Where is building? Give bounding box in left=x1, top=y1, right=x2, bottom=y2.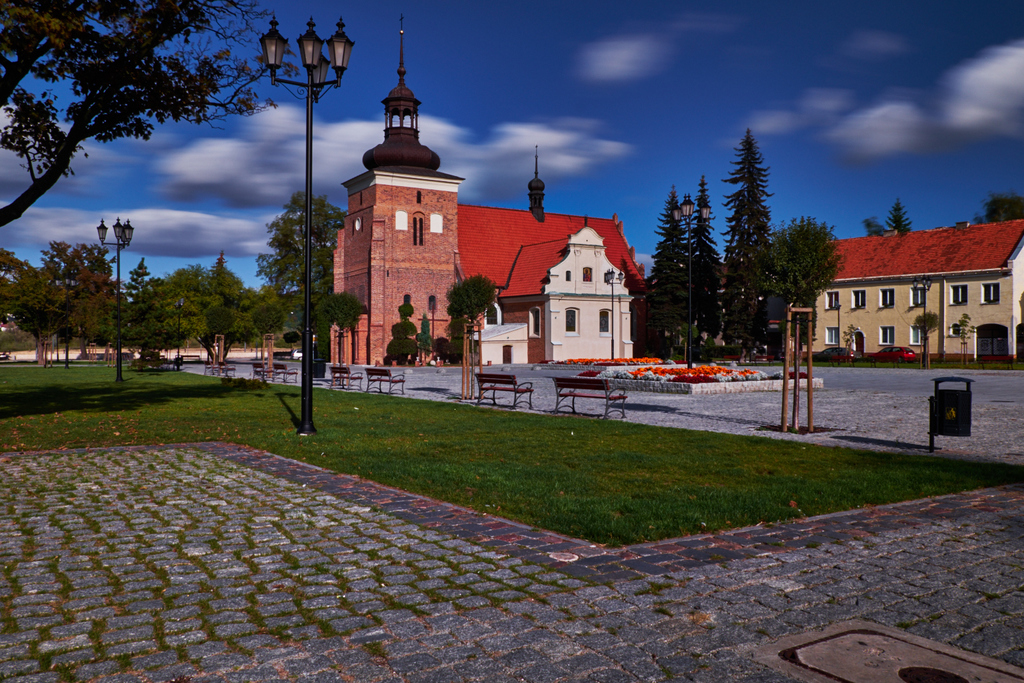
left=329, top=19, right=645, bottom=368.
